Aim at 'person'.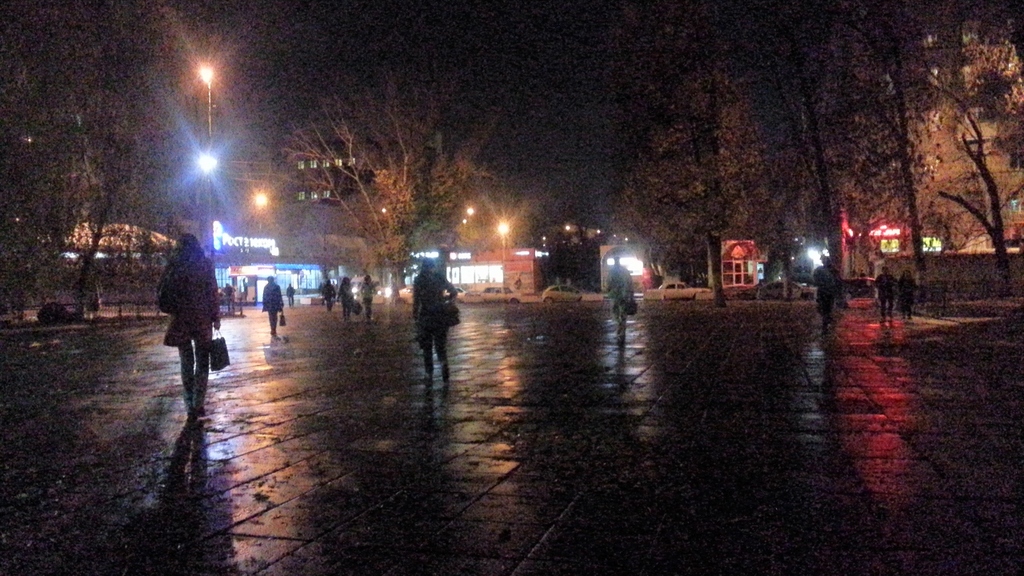
Aimed at 408/259/454/379.
